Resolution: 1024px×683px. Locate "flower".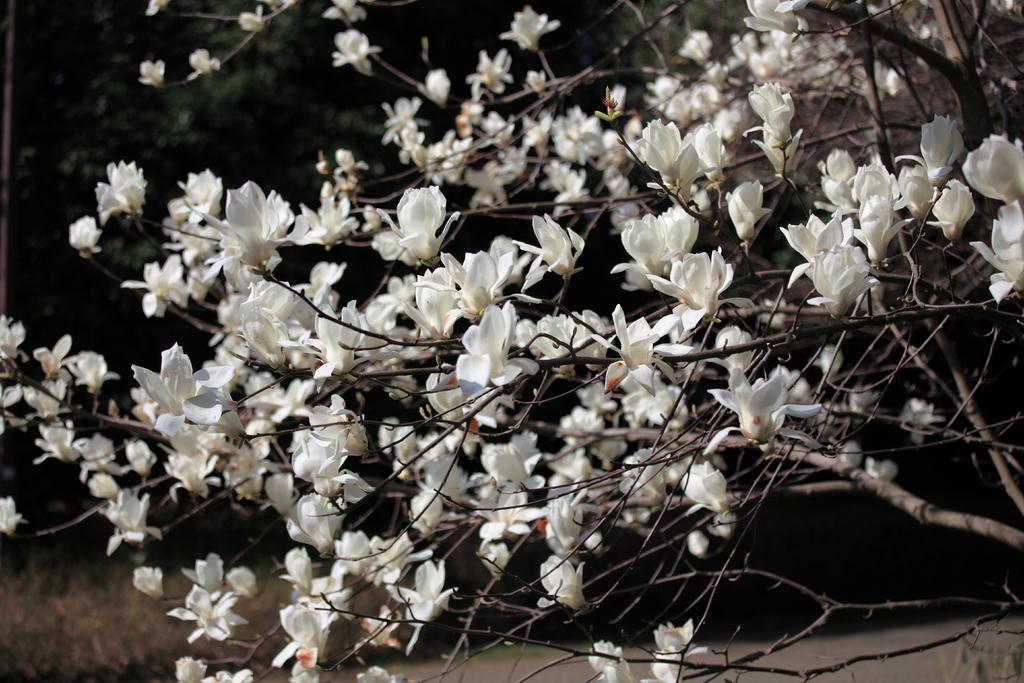
left=282, top=494, right=348, bottom=564.
